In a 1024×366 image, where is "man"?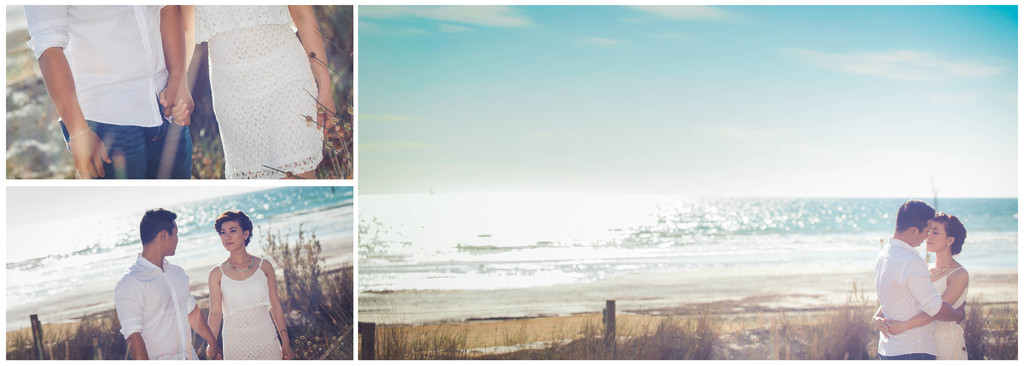
<box>20,2,196,179</box>.
